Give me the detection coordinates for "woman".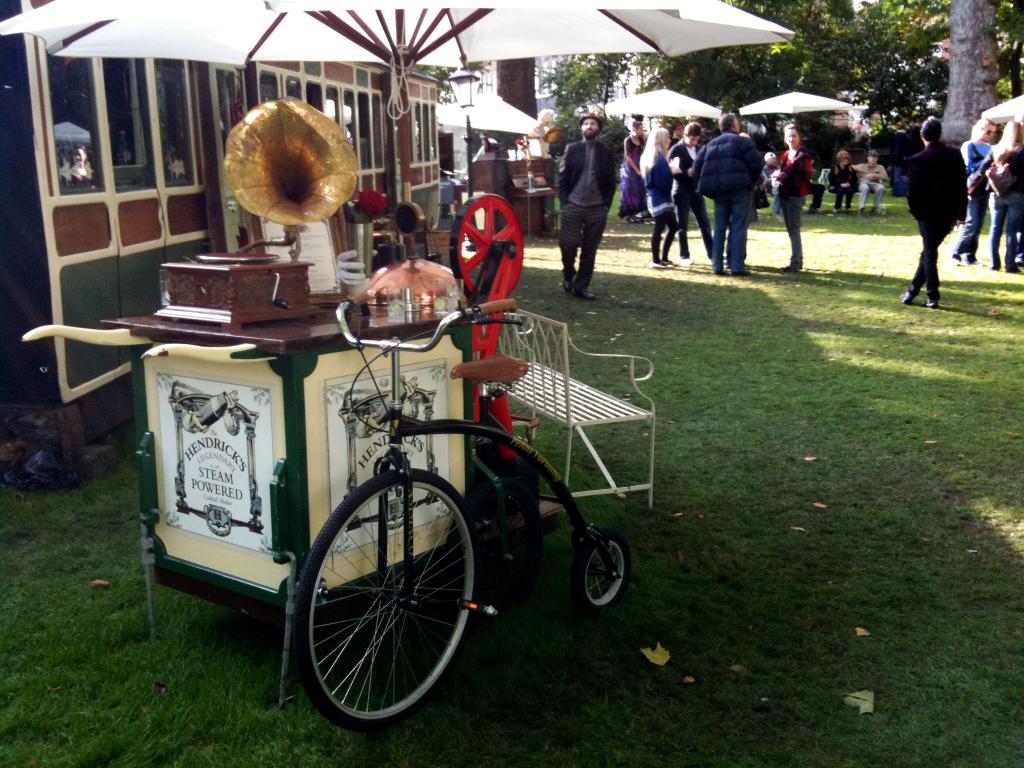
<box>825,150,859,211</box>.
